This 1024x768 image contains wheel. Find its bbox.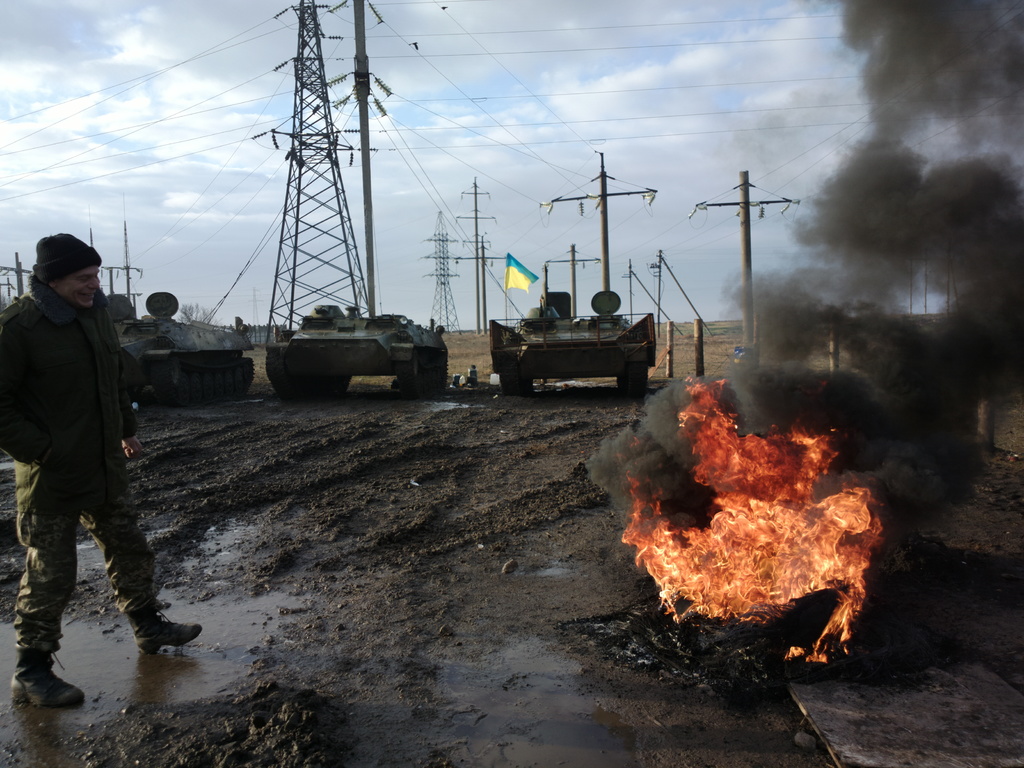
rect(178, 374, 190, 404).
